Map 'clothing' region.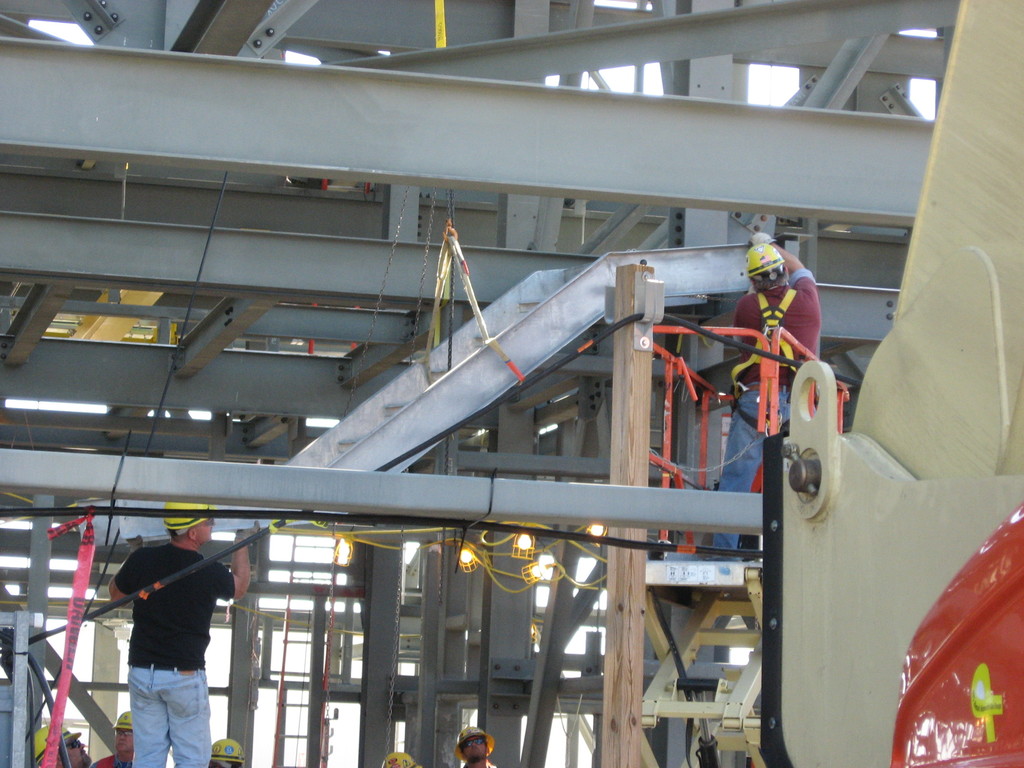
Mapped to select_region(119, 520, 245, 767).
